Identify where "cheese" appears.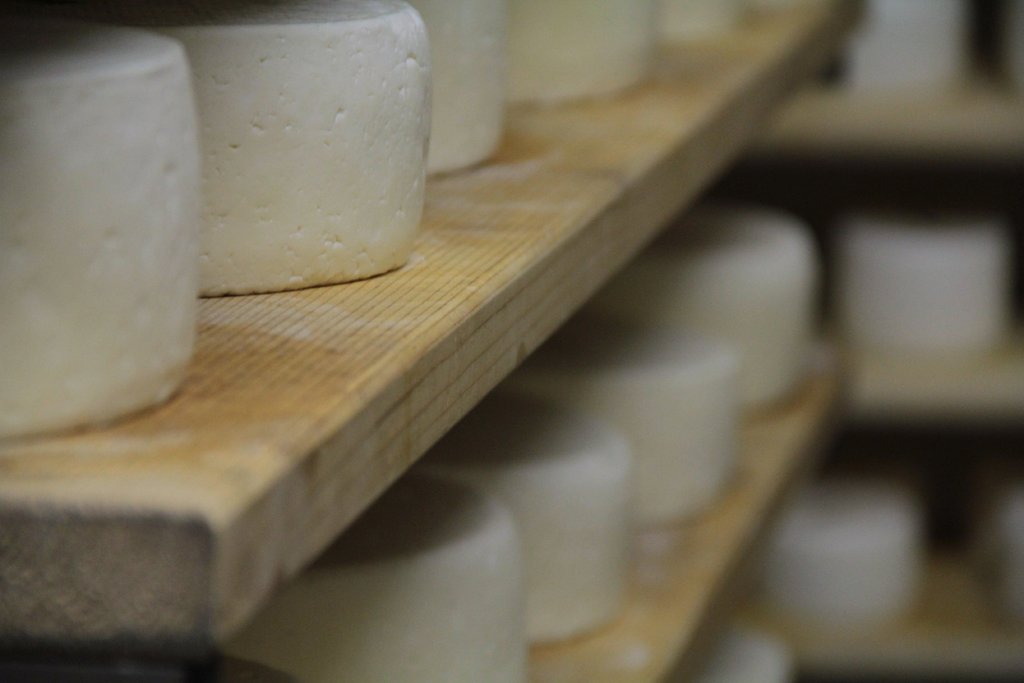
Appears at box(758, 479, 929, 630).
